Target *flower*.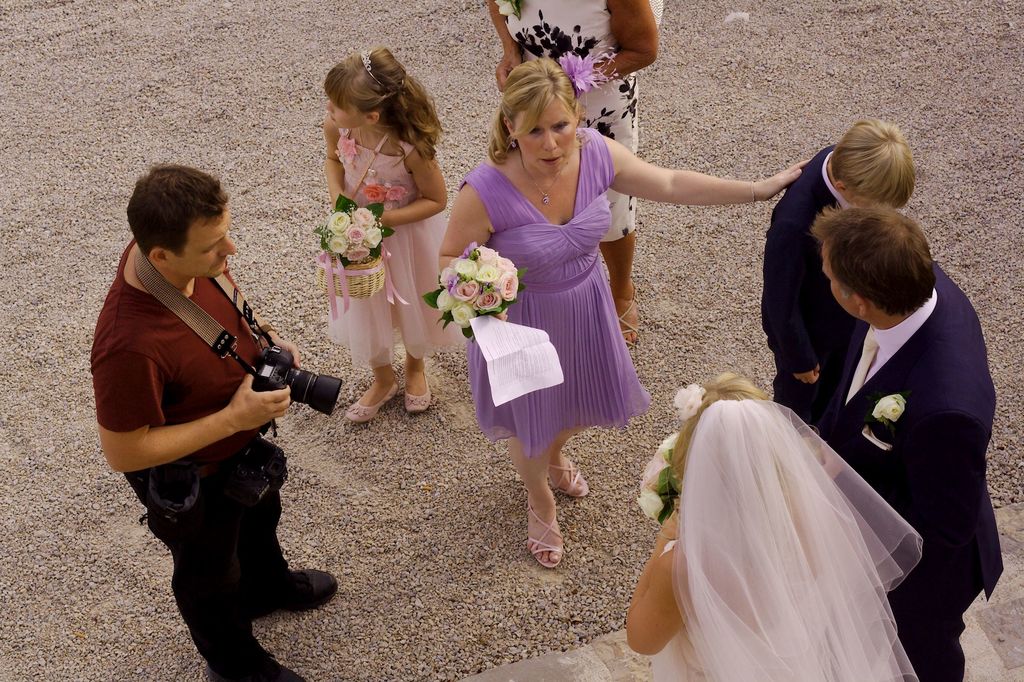
Target region: Rect(671, 381, 711, 416).
